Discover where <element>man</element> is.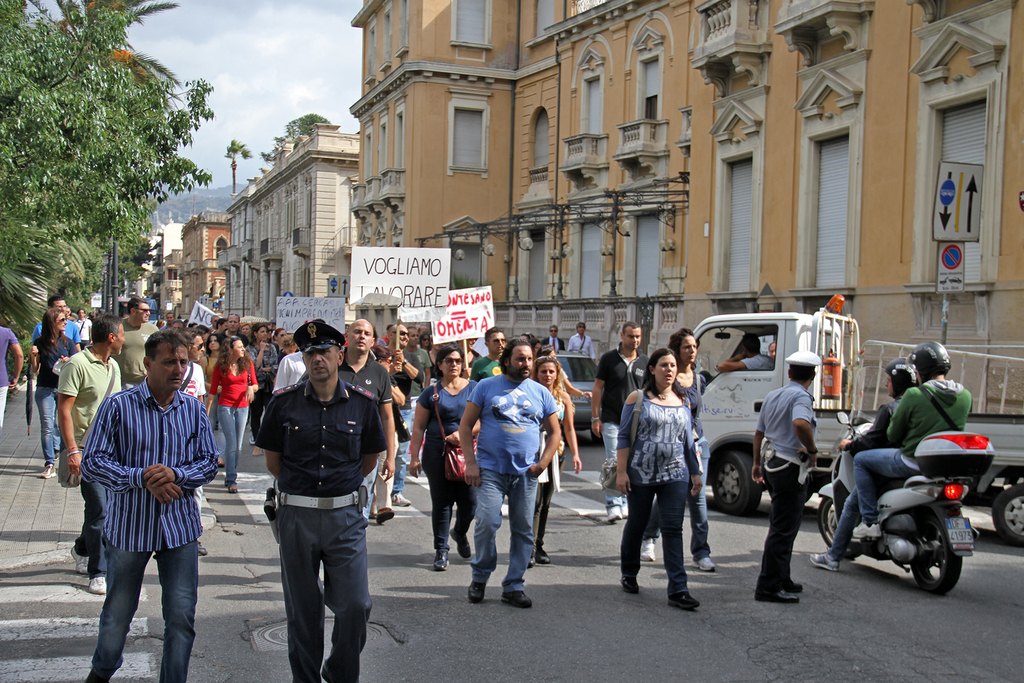
Discovered at [458, 336, 559, 607].
